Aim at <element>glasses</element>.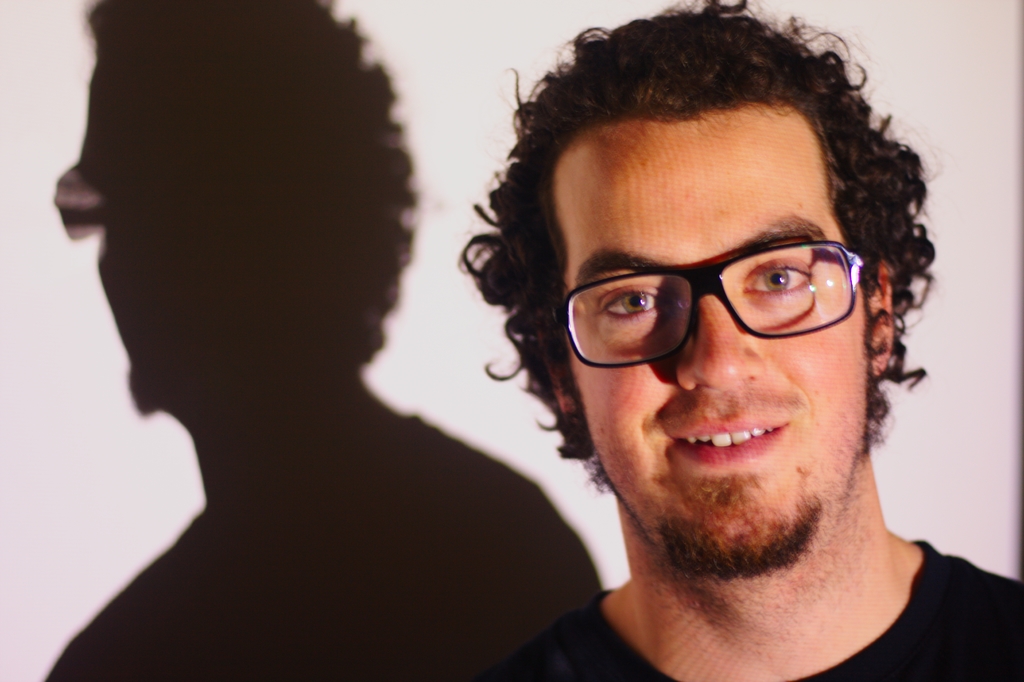
Aimed at detection(552, 243, 869, 370).
